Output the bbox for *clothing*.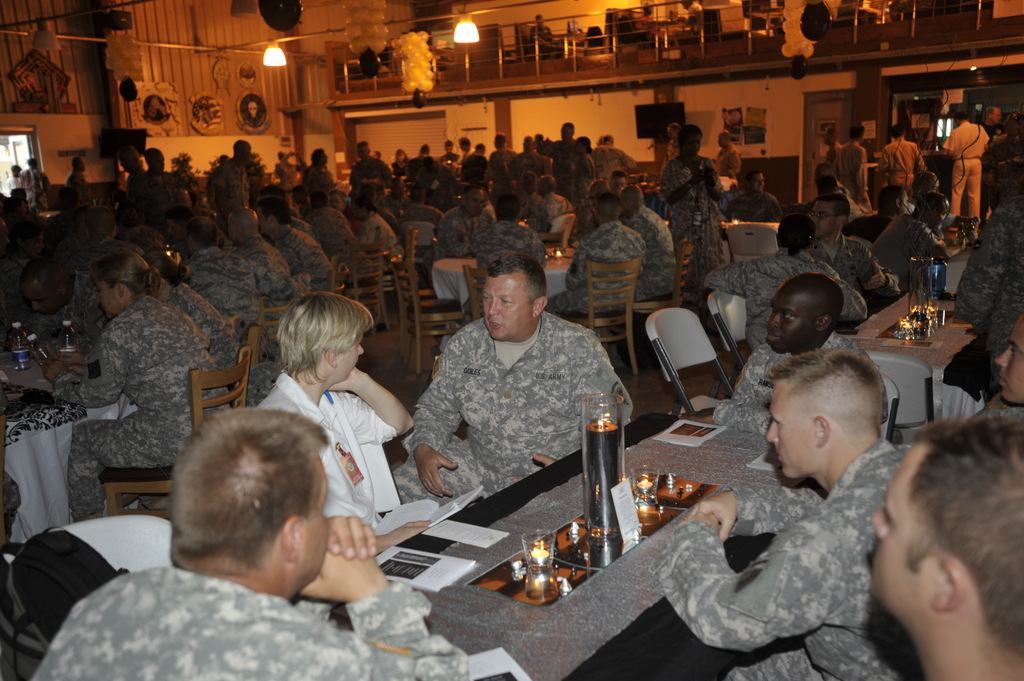
region(702, 244, 856, 360).
